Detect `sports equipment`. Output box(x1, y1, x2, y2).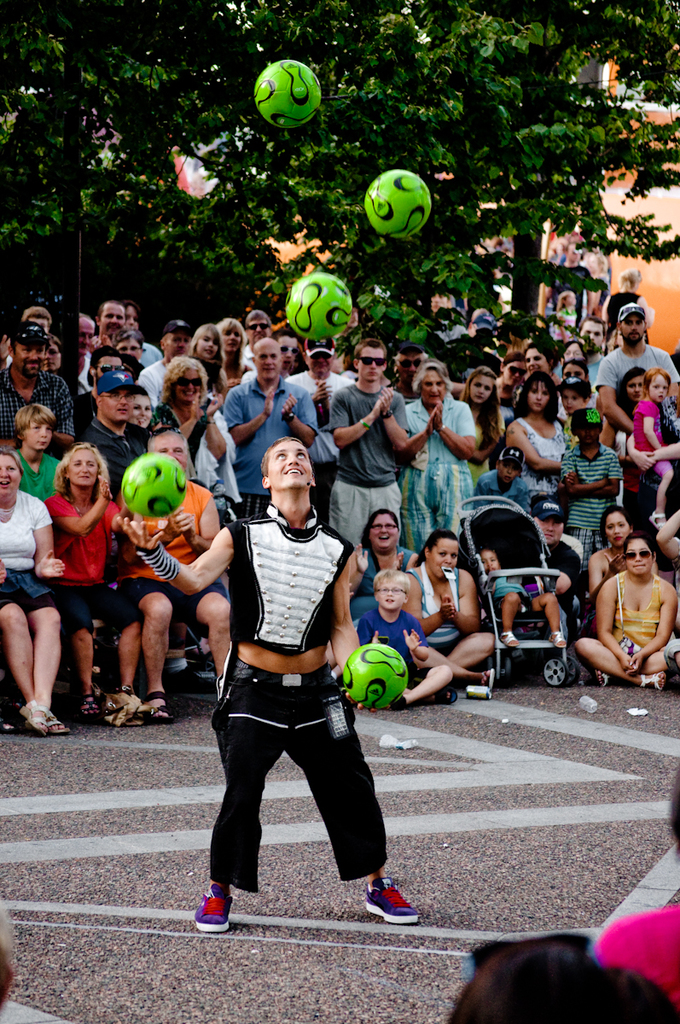
box(119, 446, 189, 519).
